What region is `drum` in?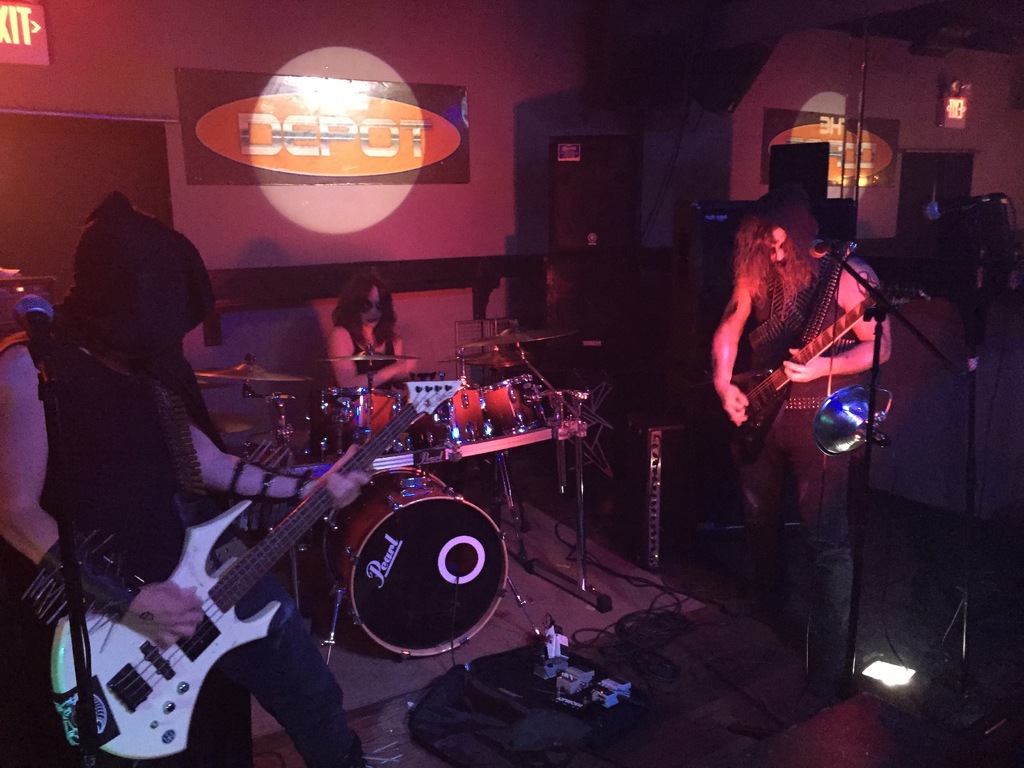
[319,378,419,465].
